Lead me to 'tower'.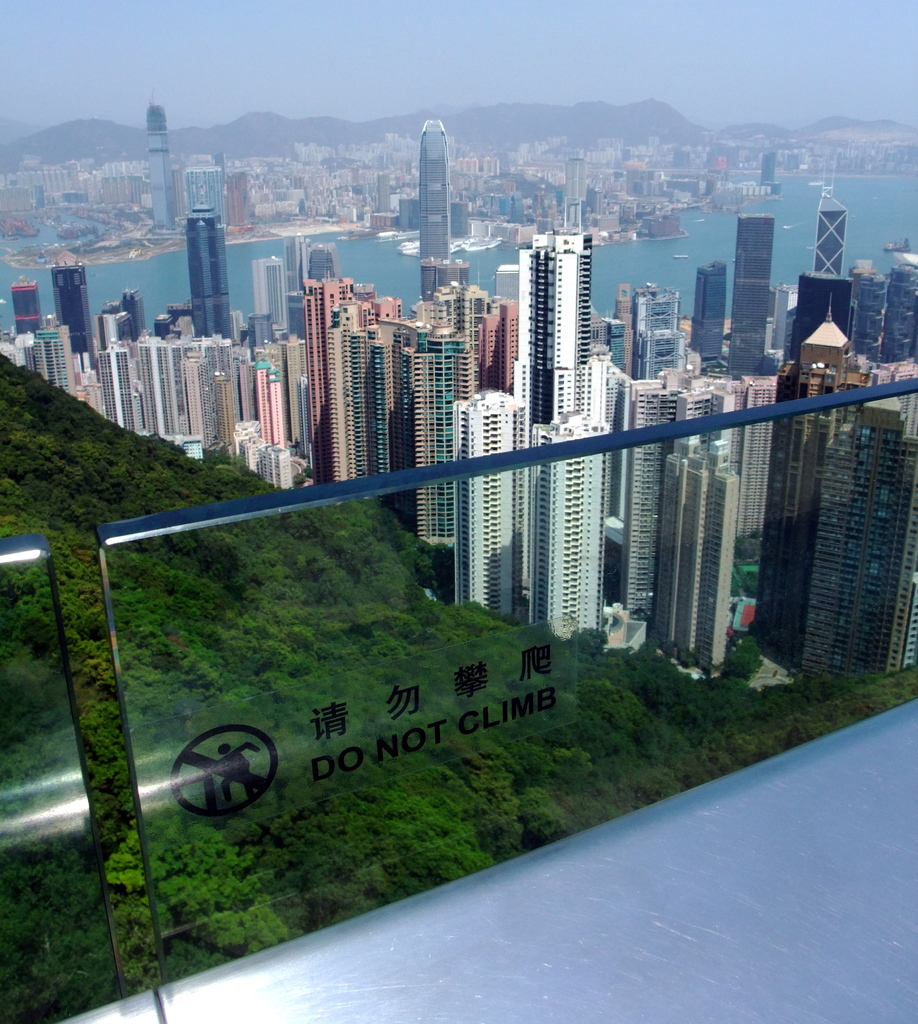
Lead to left=691, top=259, right=728, bottom=369.
